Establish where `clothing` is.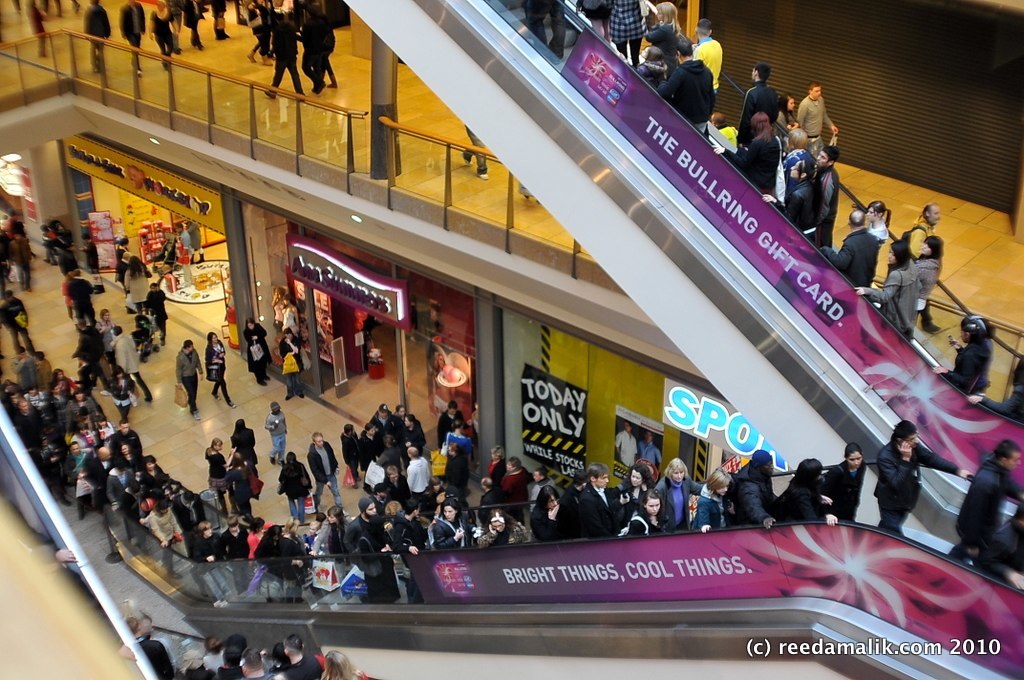
Established at (651,475,702,528).
